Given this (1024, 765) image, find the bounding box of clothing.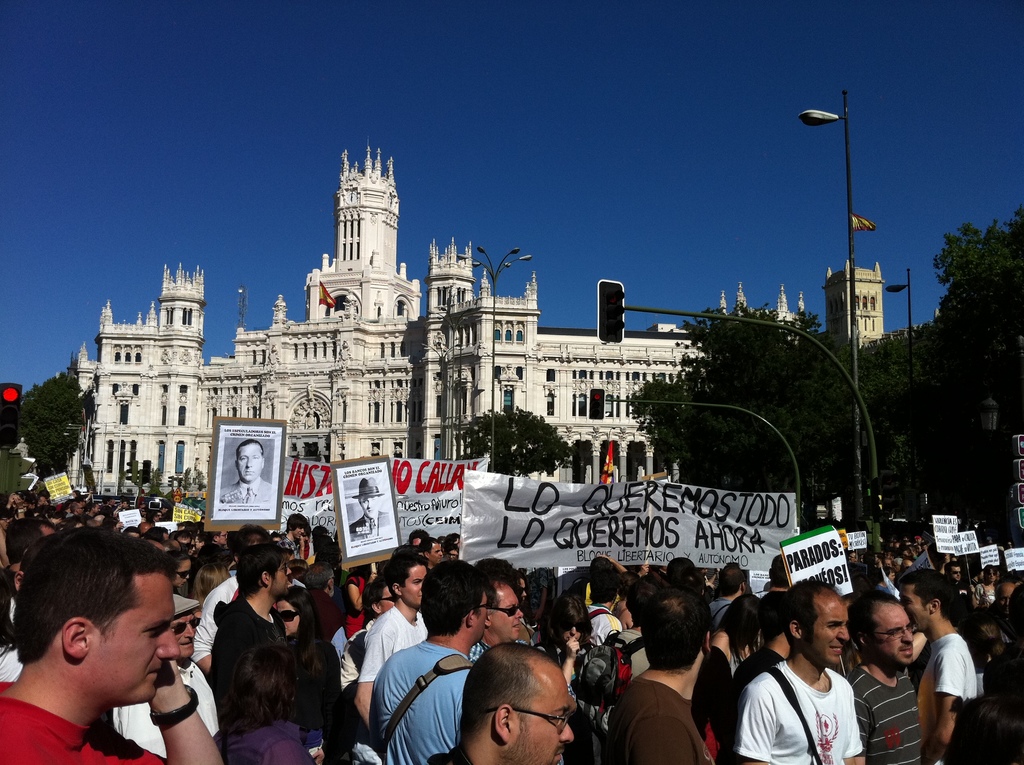
l=0, t=679, r=166, b=764.
